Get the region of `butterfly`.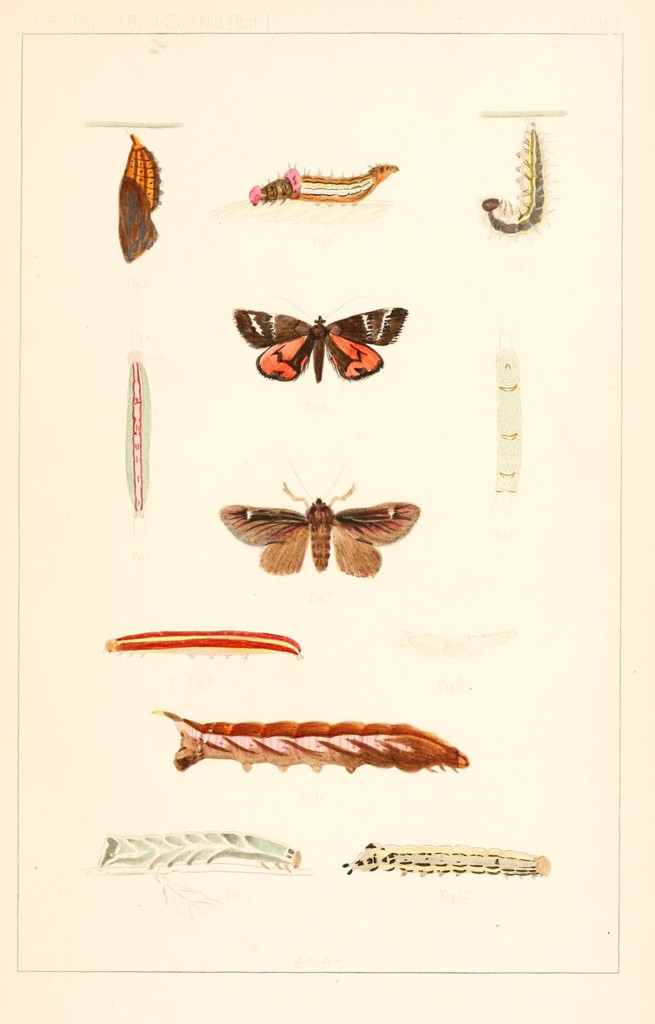
bbox(231, 309, 407, 383).
